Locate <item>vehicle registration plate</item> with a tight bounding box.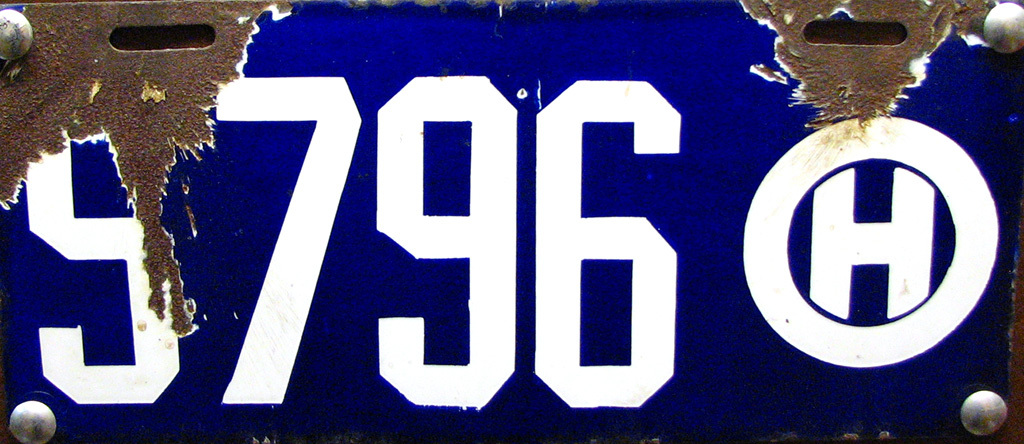
bbox=(0, 0, 1020, 438).
